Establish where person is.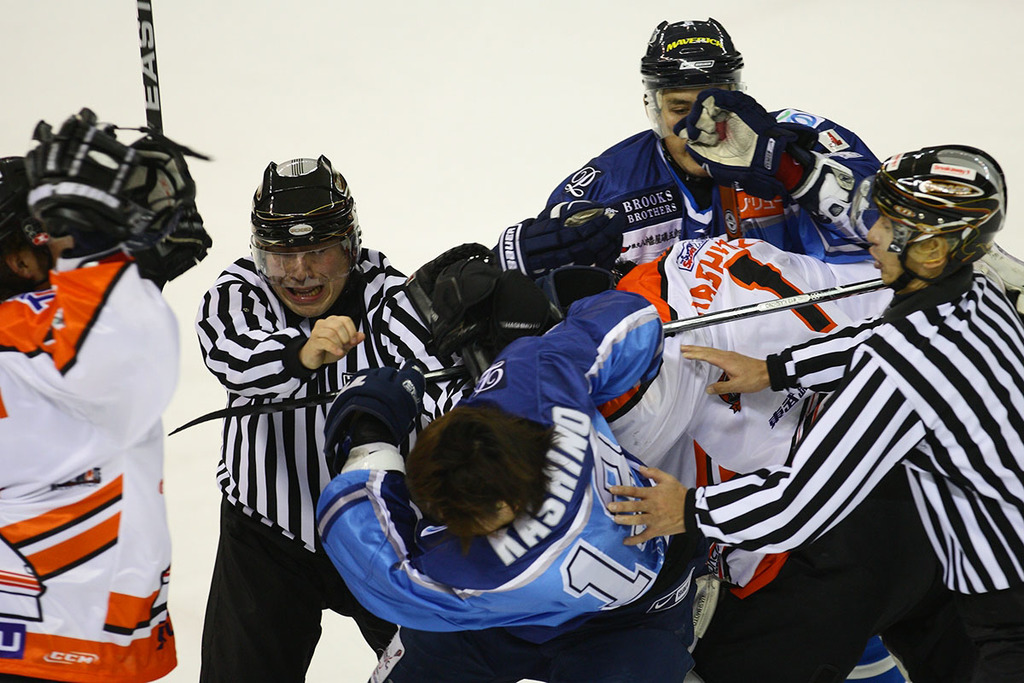
Established at <region>306, 247, 706, 682</region>.
